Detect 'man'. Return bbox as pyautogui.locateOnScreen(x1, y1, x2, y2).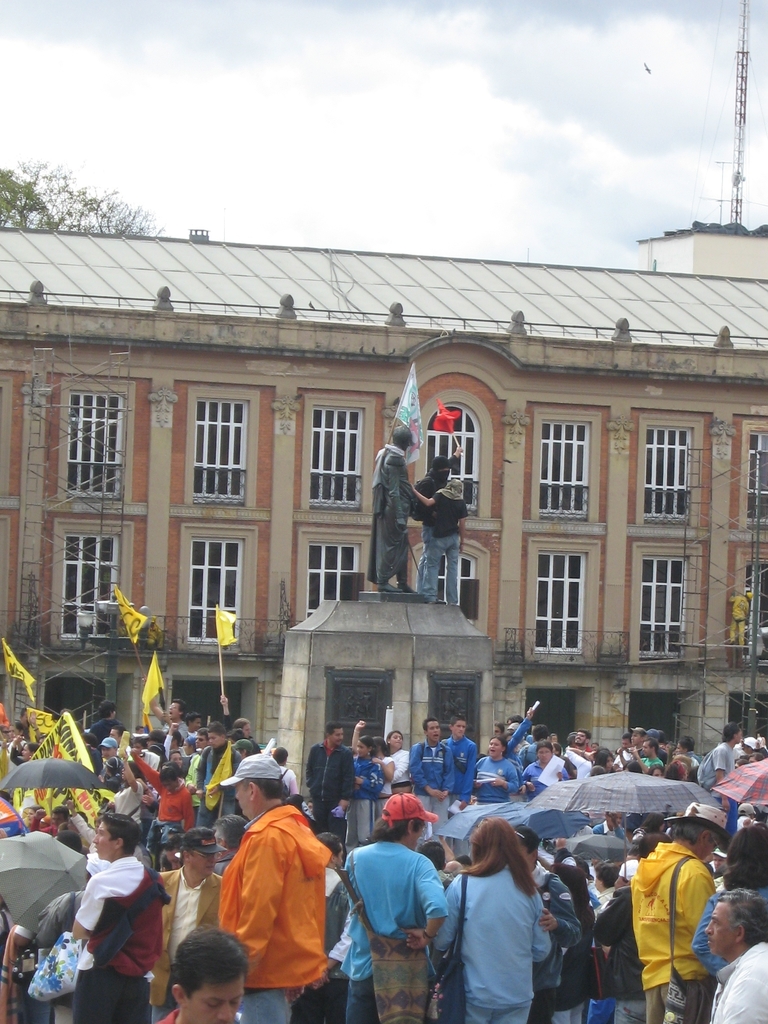
pyautogui.locateOnScreen(630, 736, 665, 772).
